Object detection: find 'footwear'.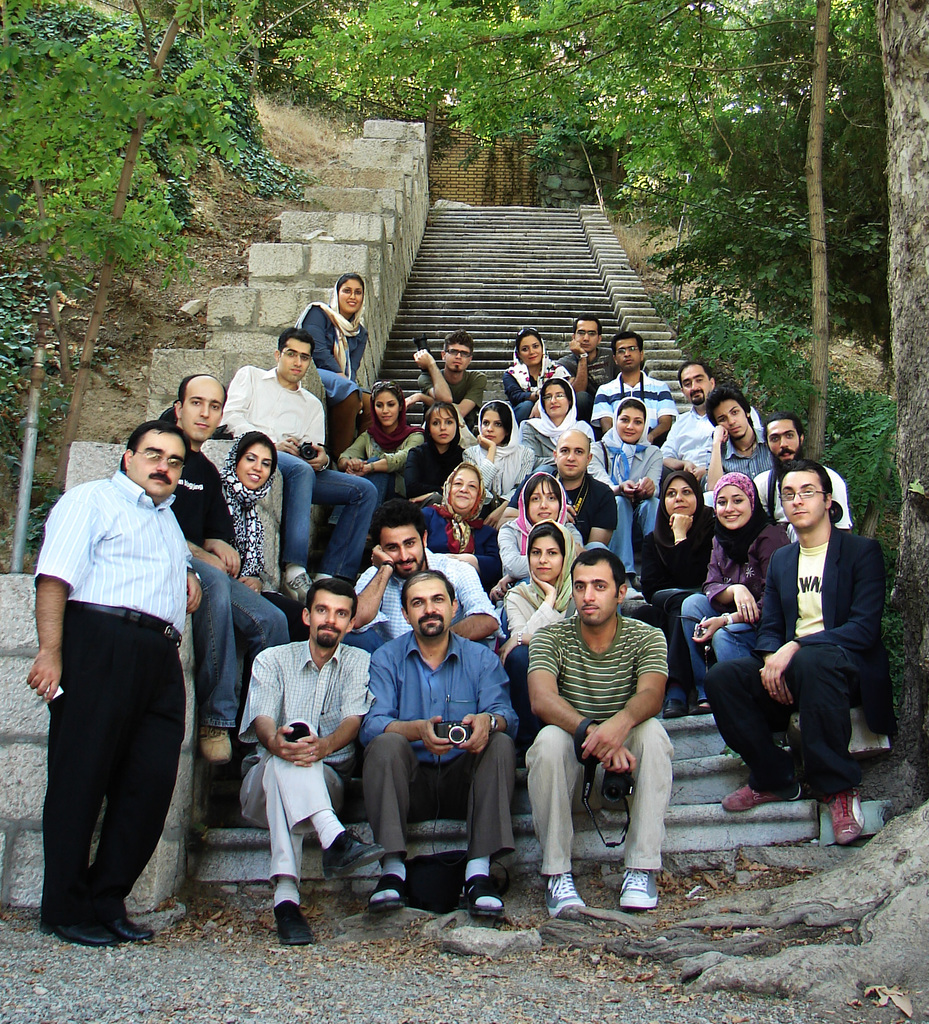
box(691, 701, 711, 715).
